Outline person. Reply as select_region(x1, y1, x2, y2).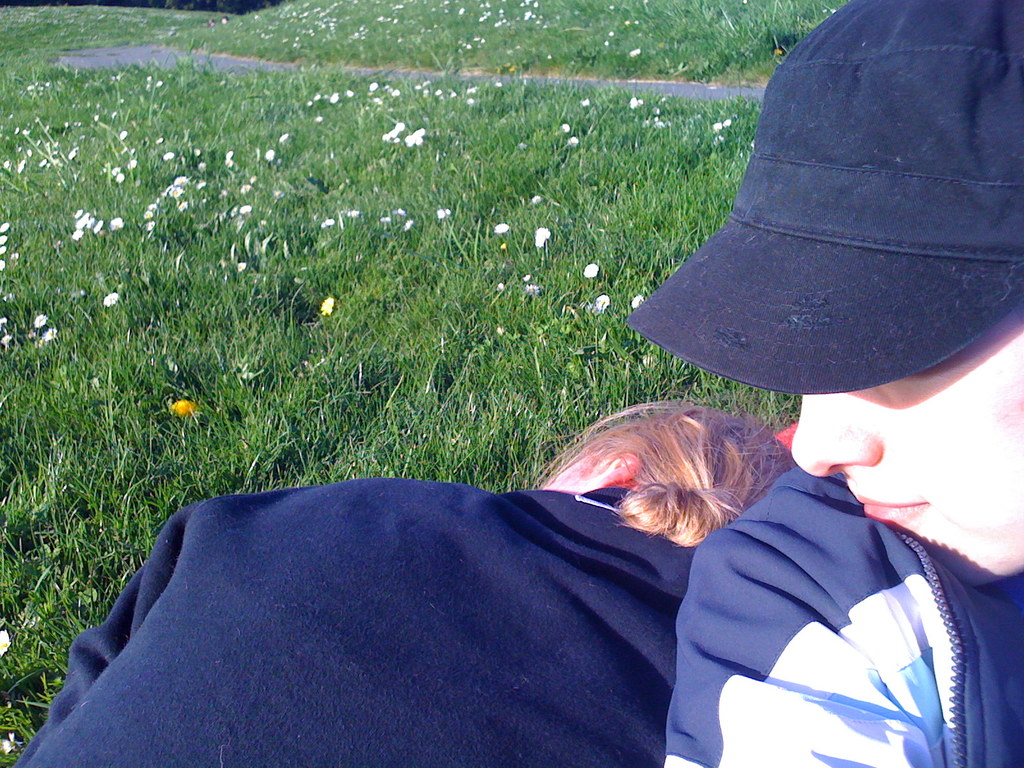
select_region(6, 393, 799, 767).
